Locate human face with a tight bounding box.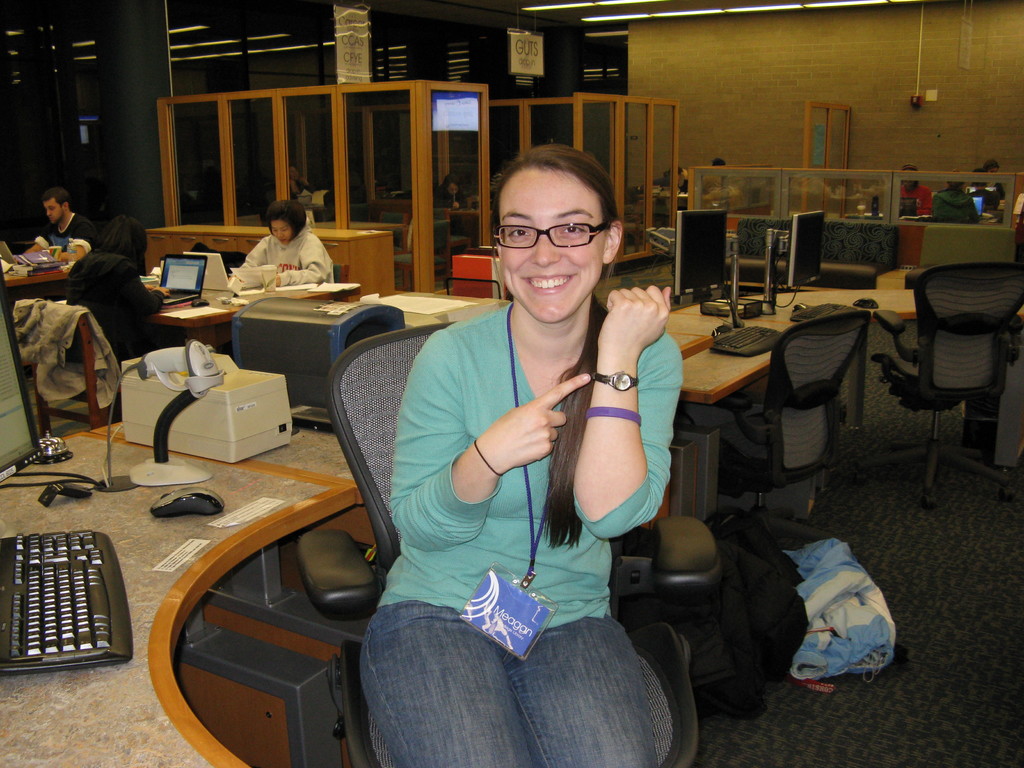
x1=484, y1=169, x2=608, y2=325.
